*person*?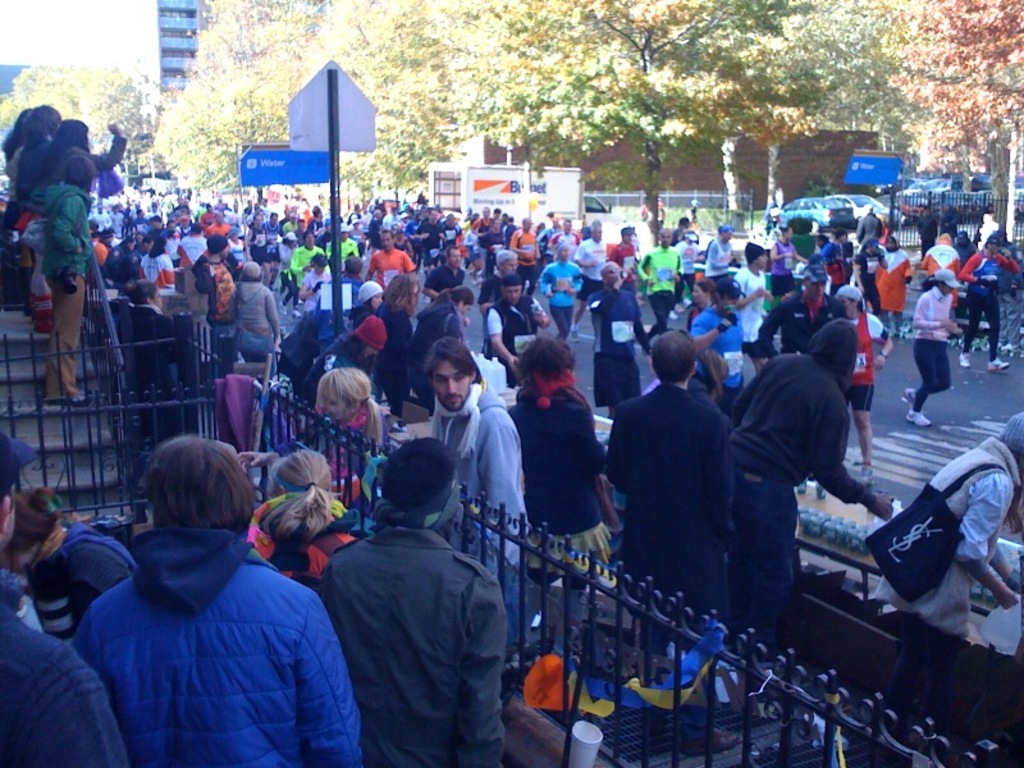
box(476, 252, 524, 307)
